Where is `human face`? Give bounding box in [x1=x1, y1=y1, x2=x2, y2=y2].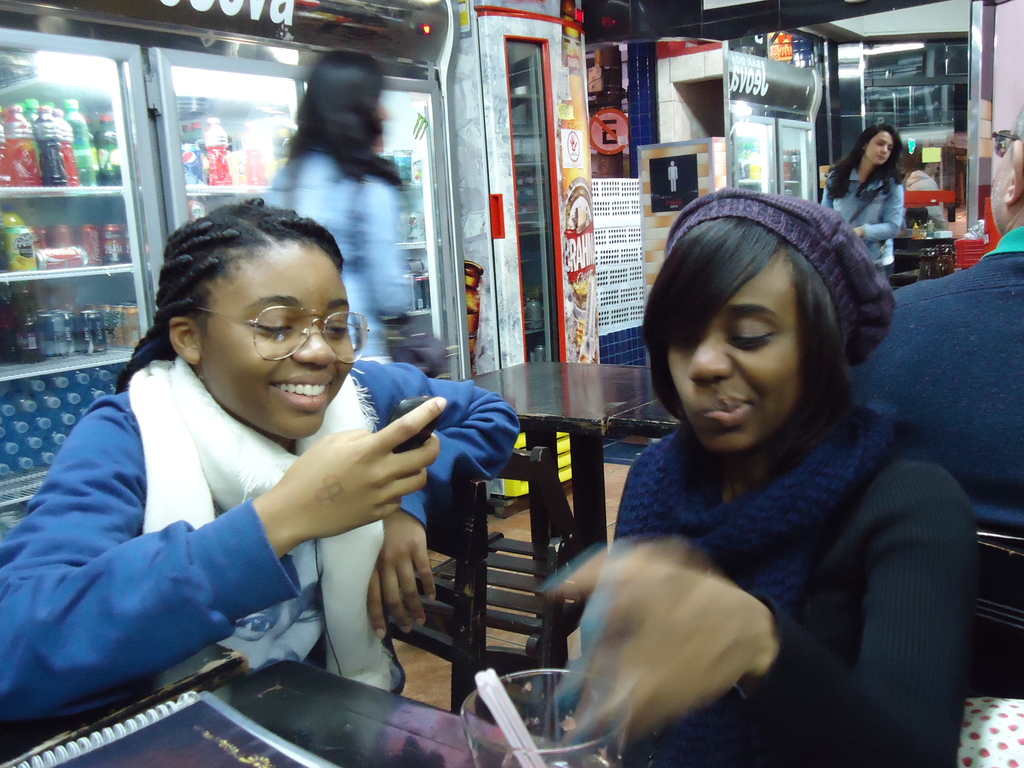
[x1=660, y1=262, x2=812, y2=446].
